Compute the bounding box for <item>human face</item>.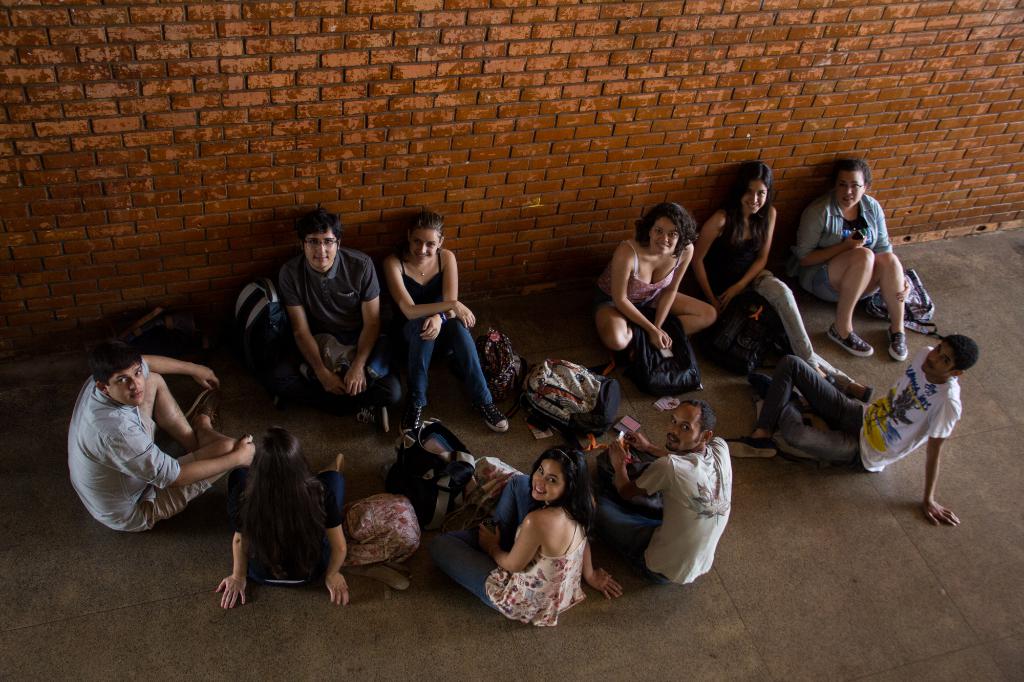
rect(305, 225, 341, 270).
